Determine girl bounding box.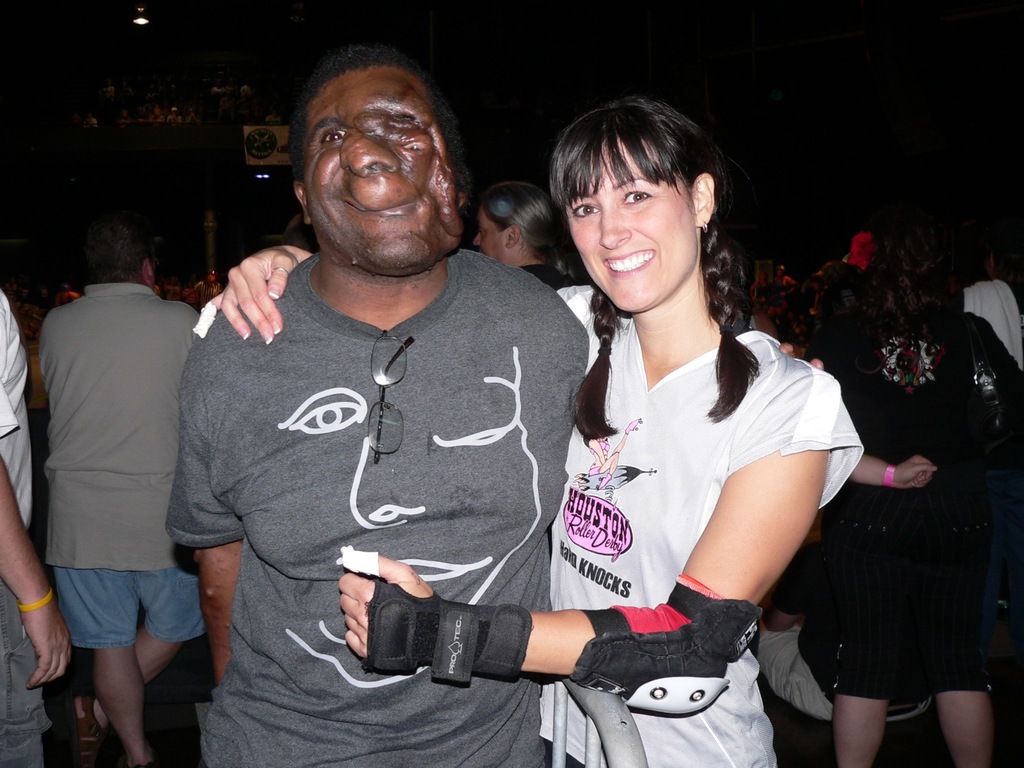
Determined: select_region(191, 98, 864, 767).
